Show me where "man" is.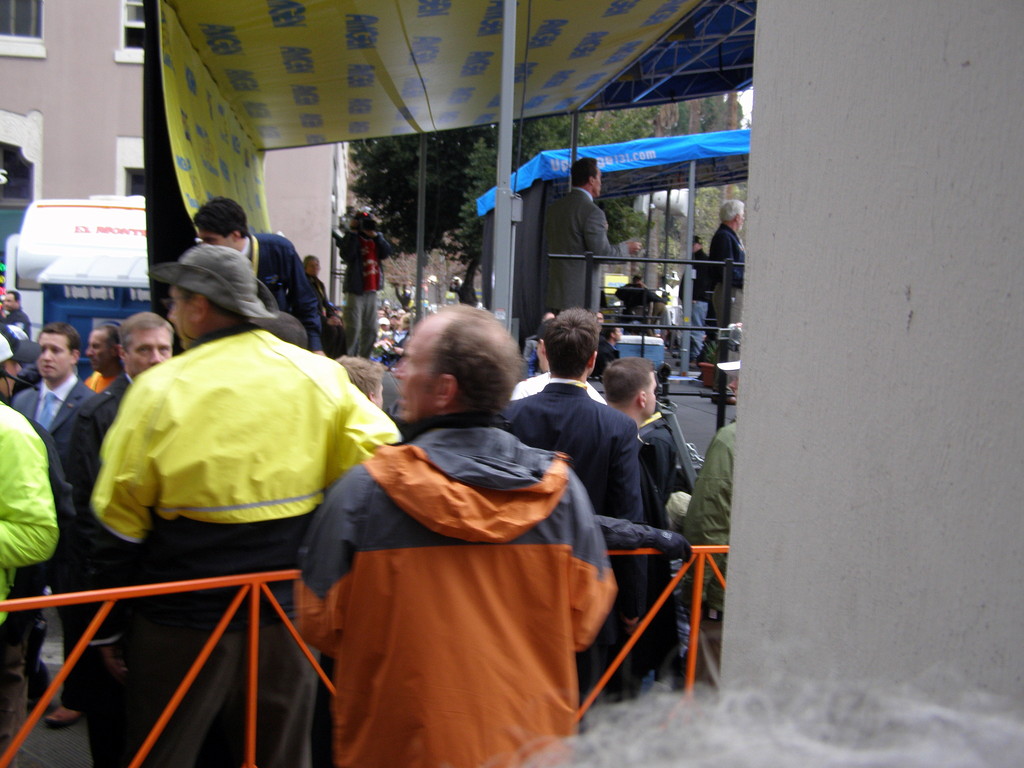
"man" is at rect(2, 289, 36, 336).
